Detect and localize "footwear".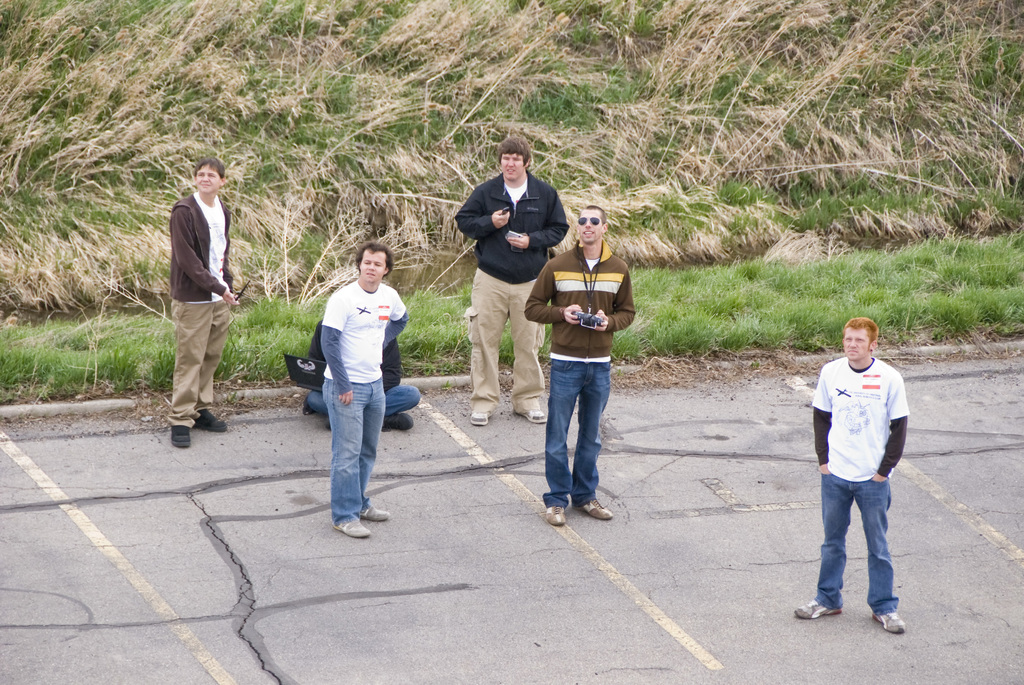
Localized at region(380, 410, 416, 434).
